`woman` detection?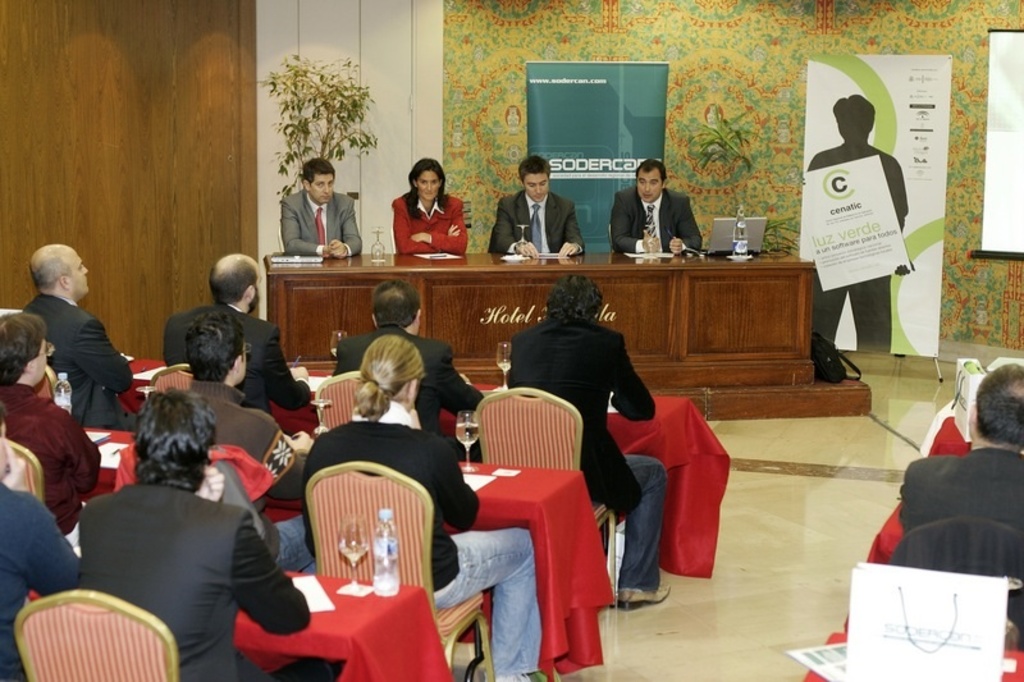
{"left": 303, "top": 331, "right": 549, "bottom": 681}
